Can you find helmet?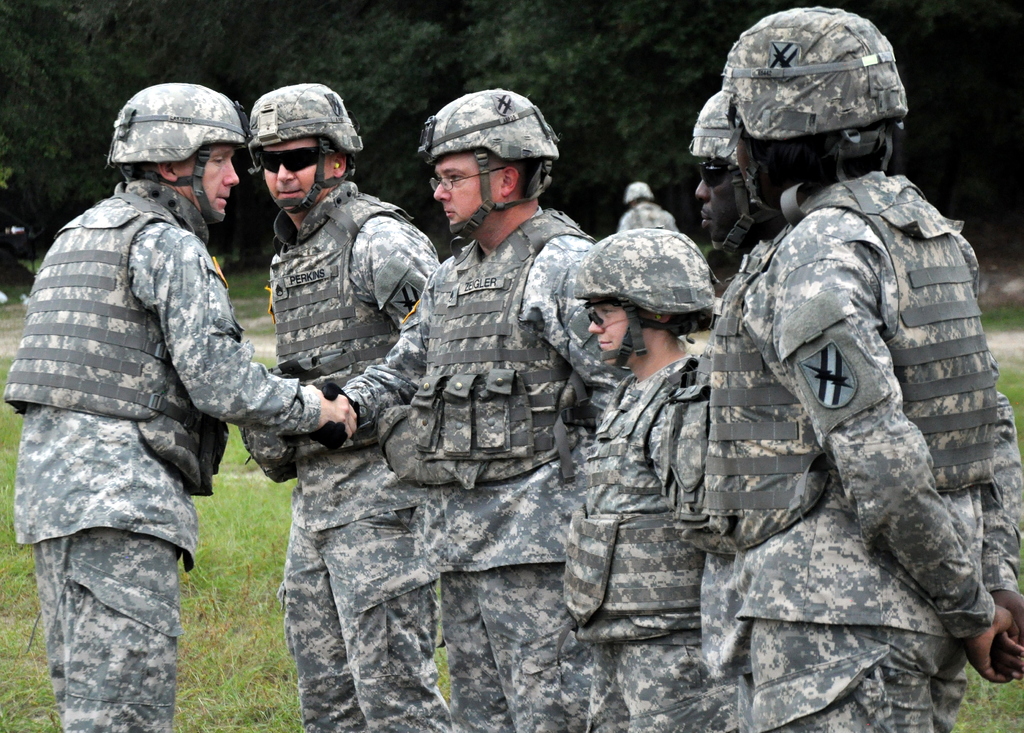
Yes, bounding box: [624,185,654,206].
